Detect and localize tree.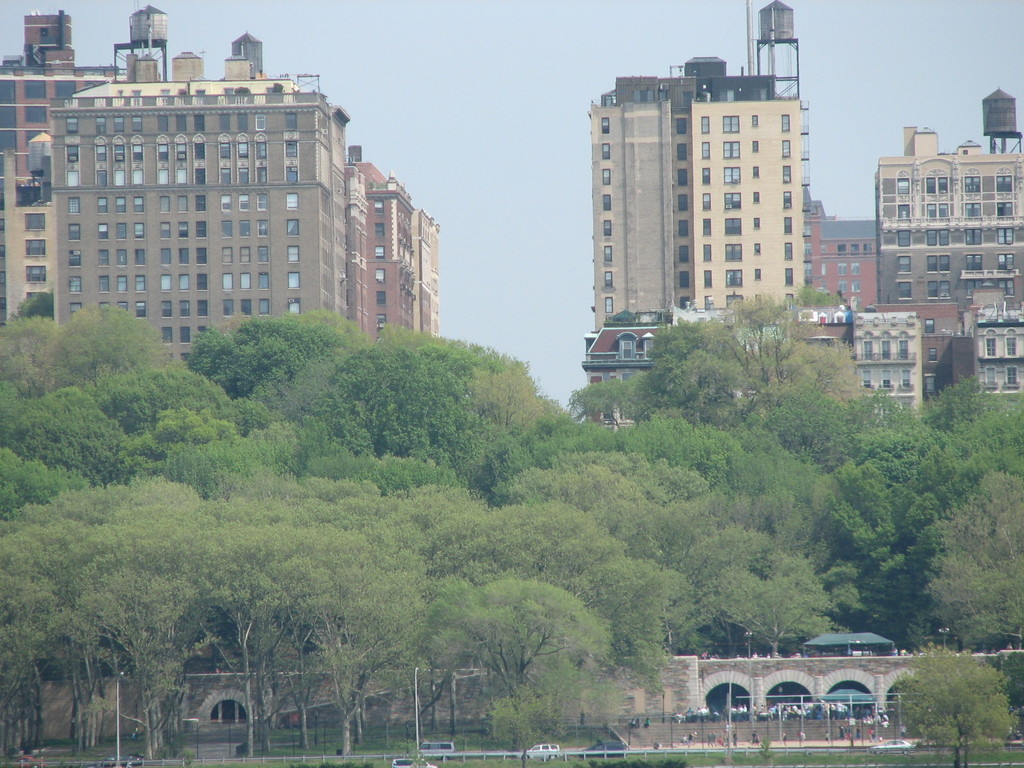
Localized at bbox=[929, 459, 1023, 657].
